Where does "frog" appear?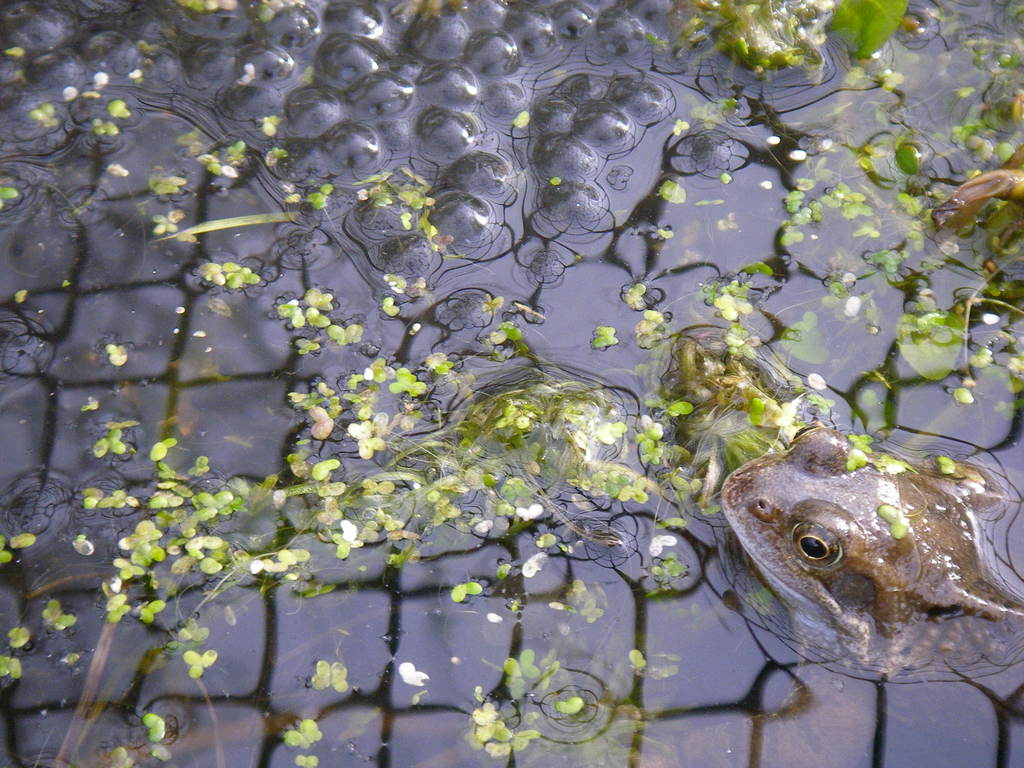
Appears at [x1=721, y1=423, x2=1023, y2=765].
